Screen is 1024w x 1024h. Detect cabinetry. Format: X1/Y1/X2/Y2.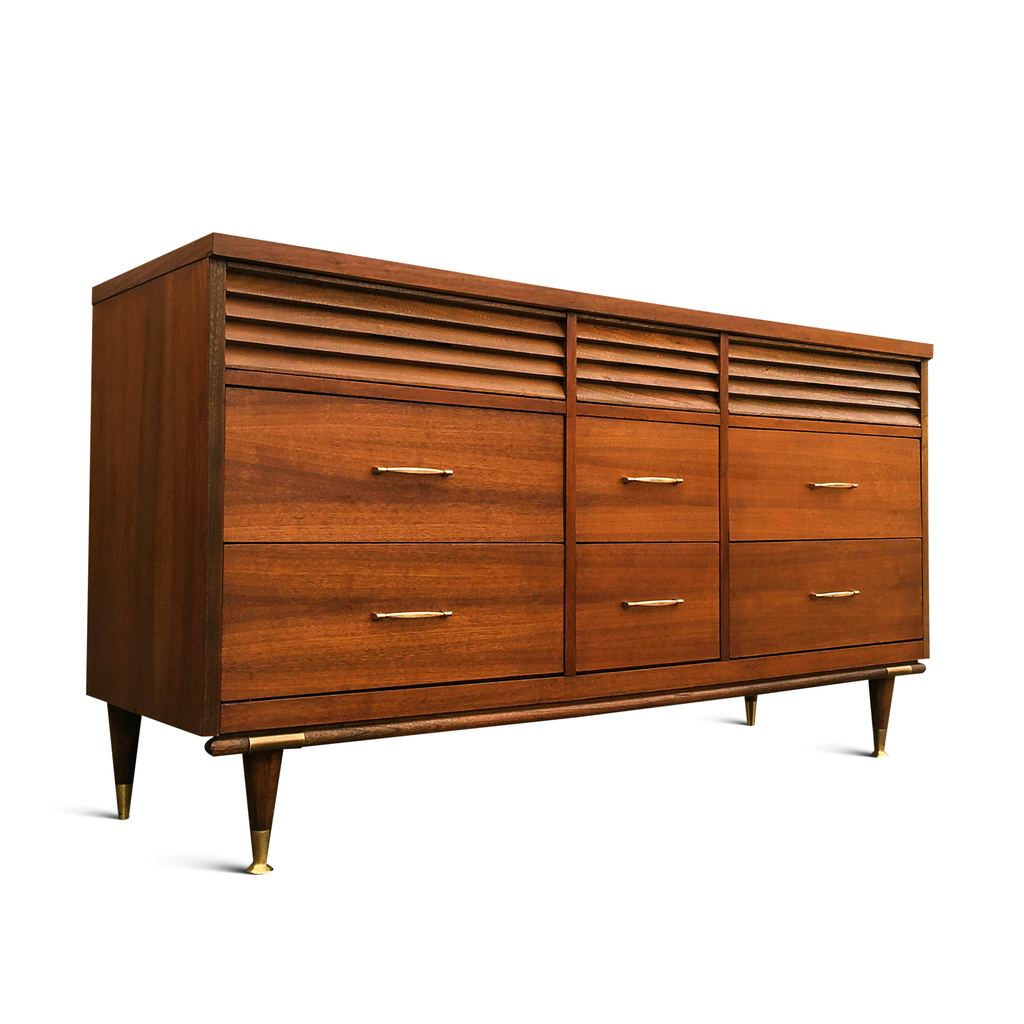
728/424/940/660.
